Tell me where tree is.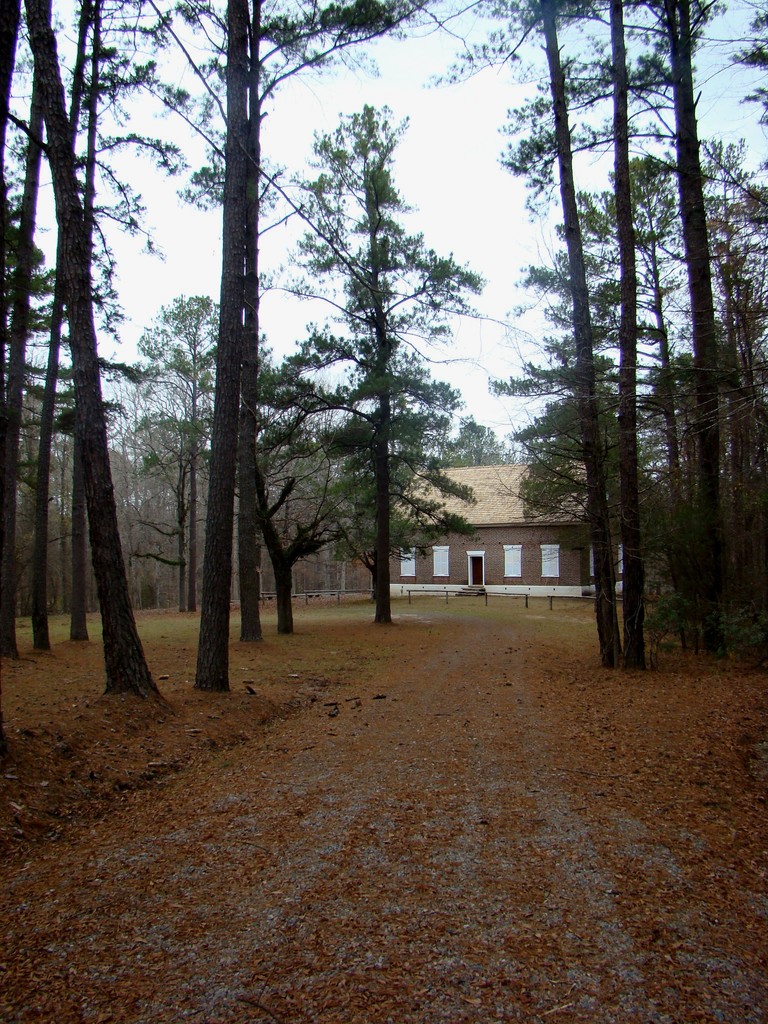
tree is at 0,0,205,699.
